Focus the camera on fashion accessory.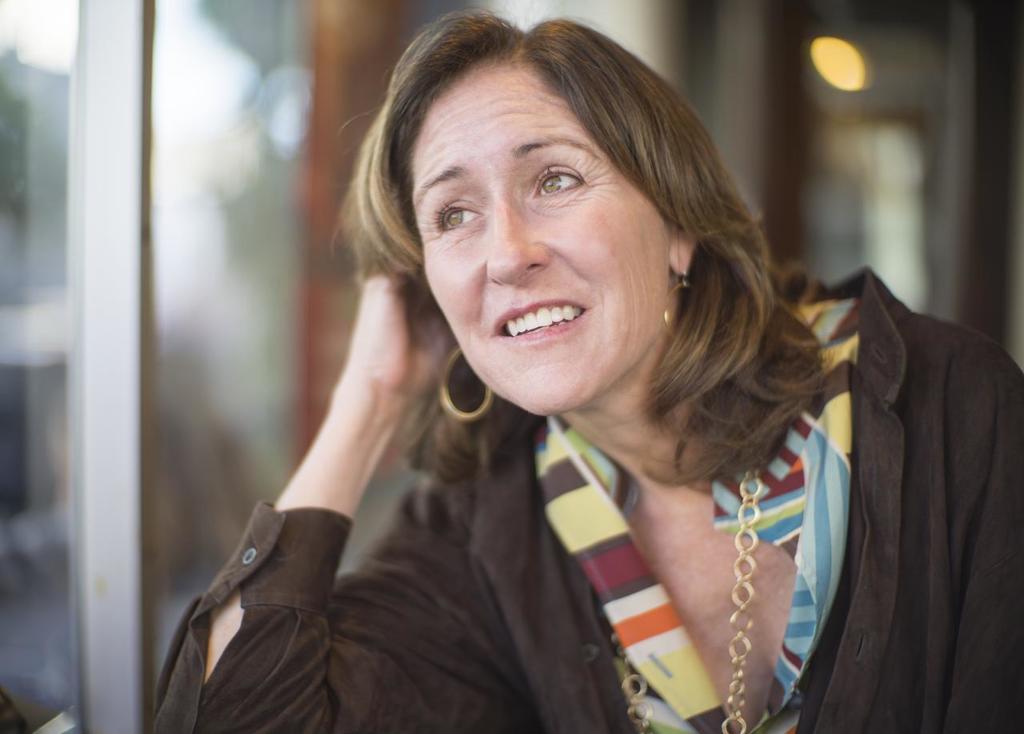
Focus region: [x1=602, y1=462, x2=776, y2=733].
